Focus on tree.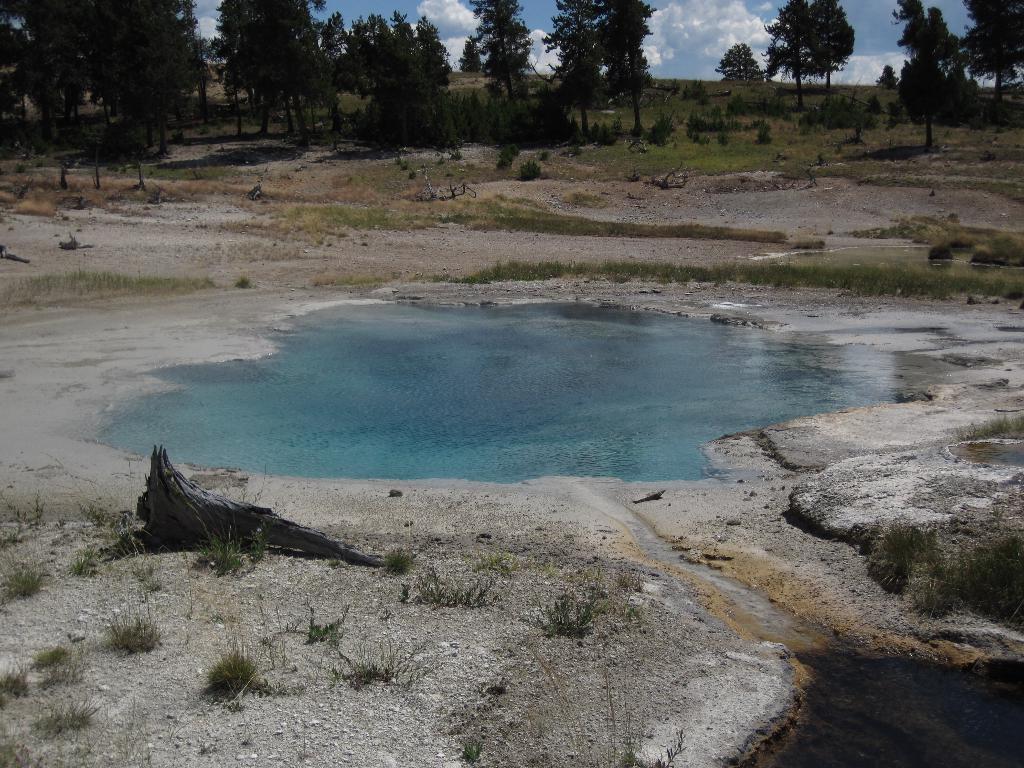
Focused at {"x1": 902, "y1": 24, "x2": 986, "y2": 134}.
